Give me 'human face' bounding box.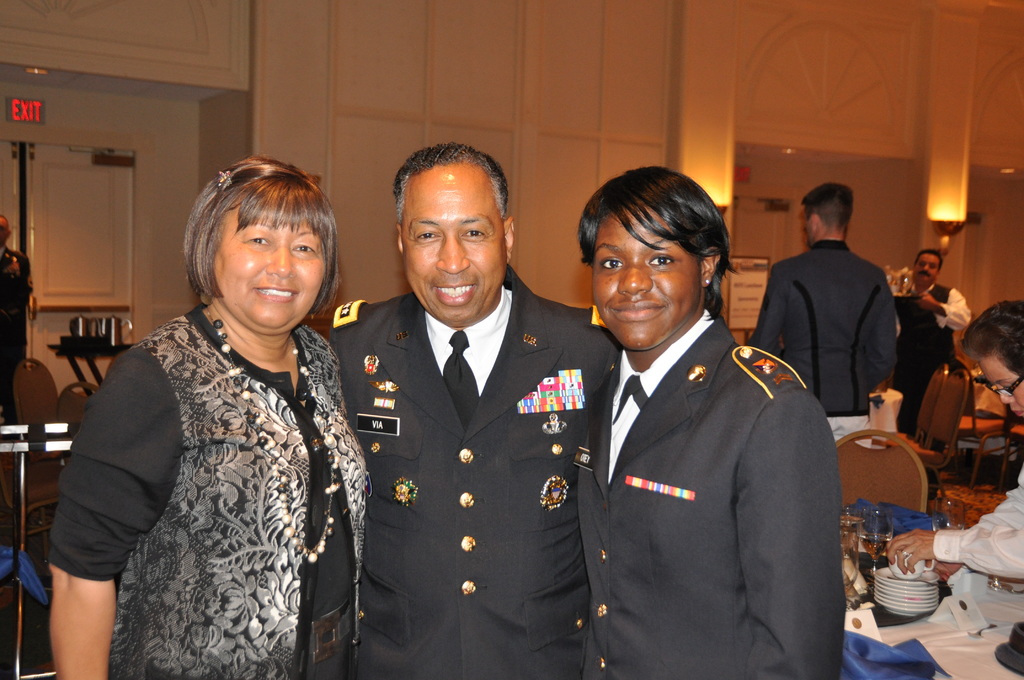
592/213/703/346.
